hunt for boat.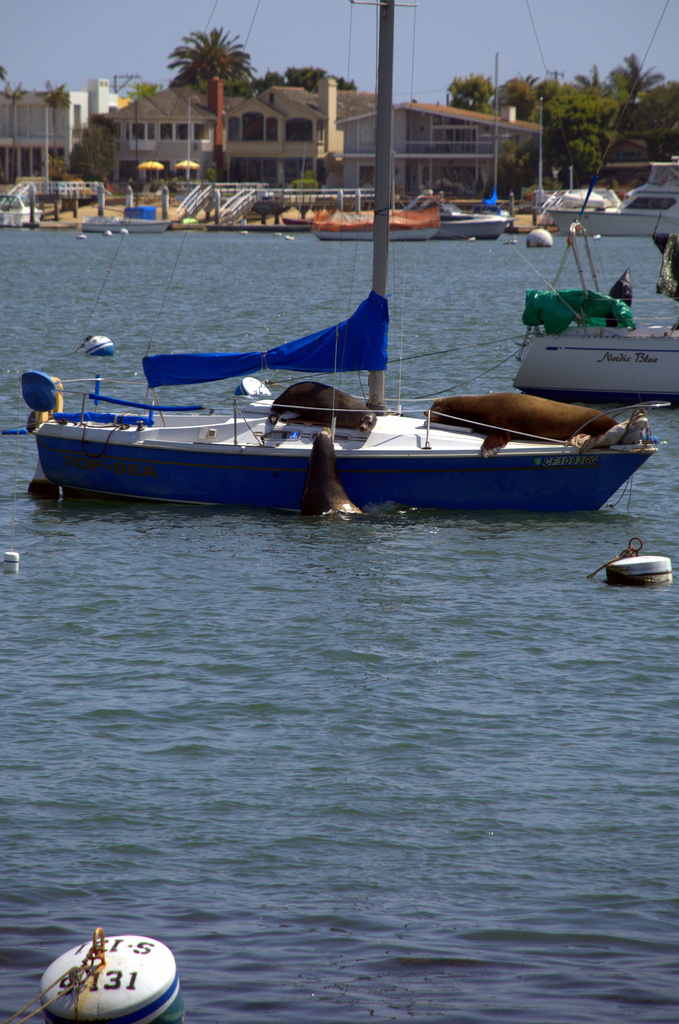
Hunted down at bbox=(83, 214, 173, 235).
